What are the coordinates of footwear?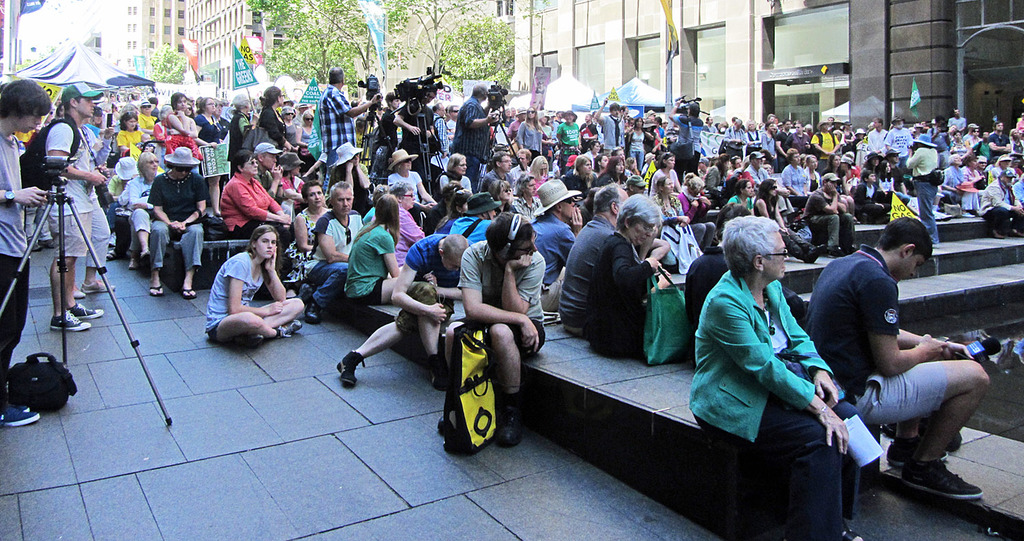
(x1=71, y1=301, x2=103, y2=318).
